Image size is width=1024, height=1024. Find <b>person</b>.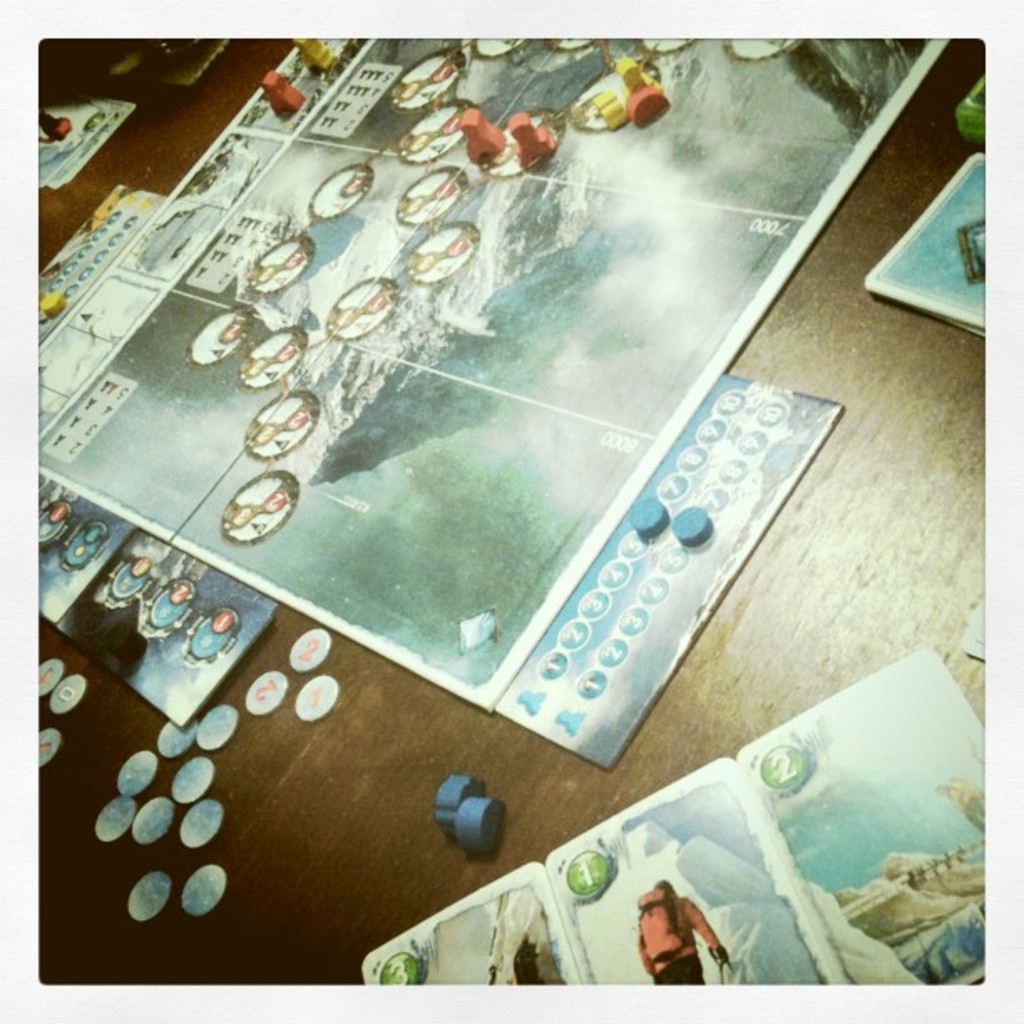
box(624, 882, 724, 1006).
